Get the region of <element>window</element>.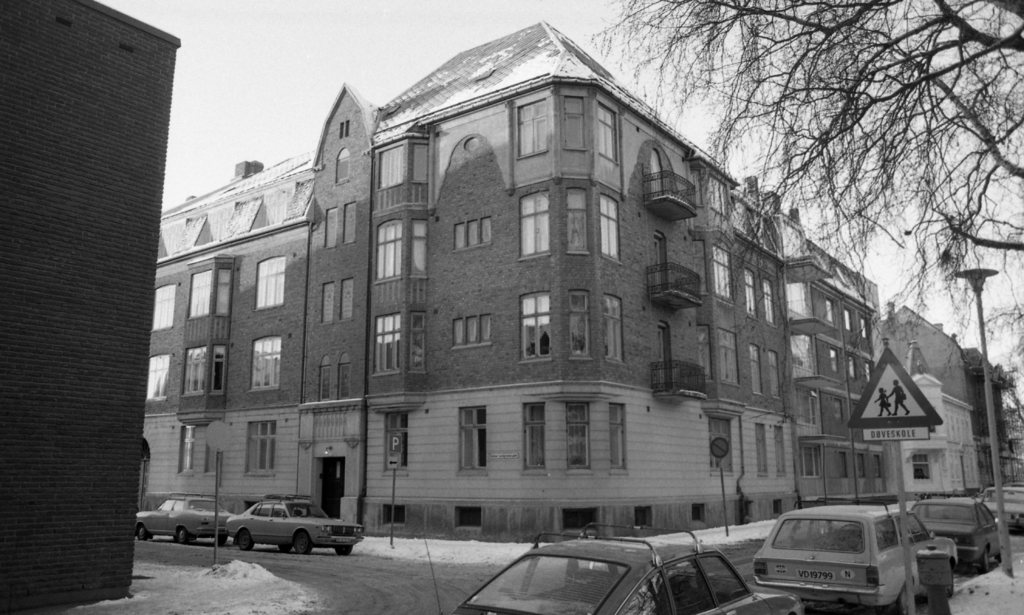
[left=520, top=398, right=550, bottom=478].
